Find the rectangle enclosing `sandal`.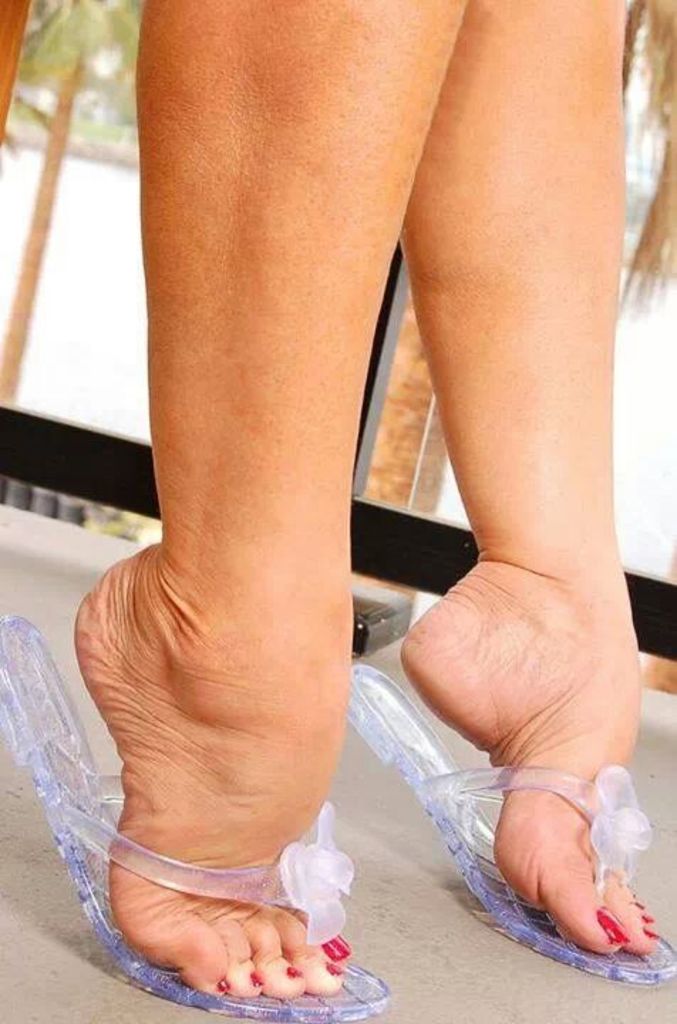
x1=70 y1=639 x2=380 y2=997.
